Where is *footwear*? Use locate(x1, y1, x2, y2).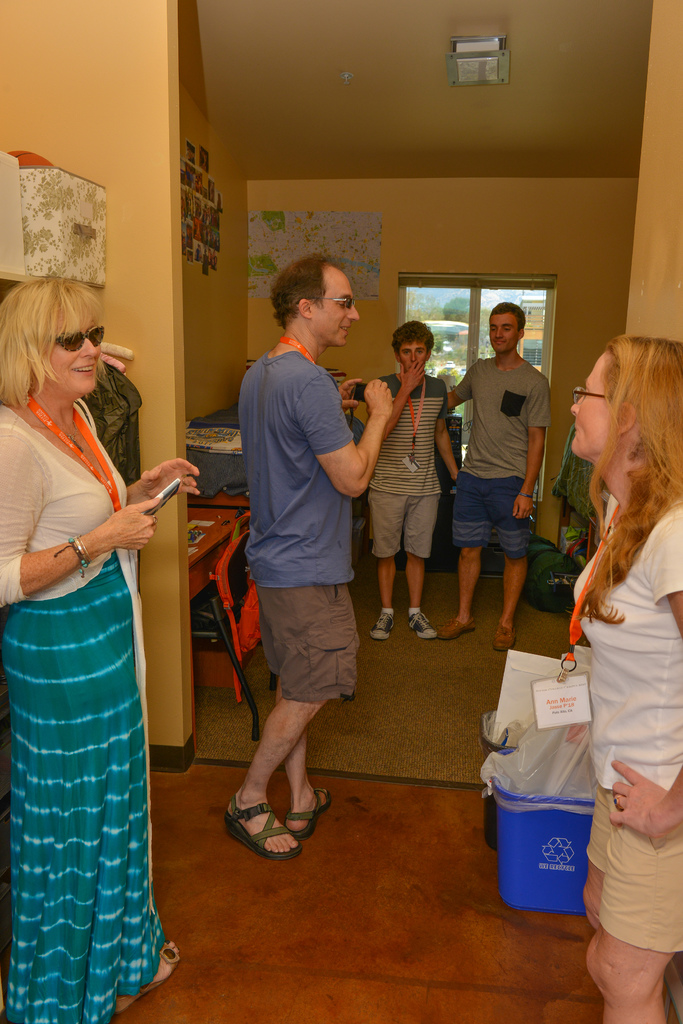
locate(118, 938, 187, 1015).
